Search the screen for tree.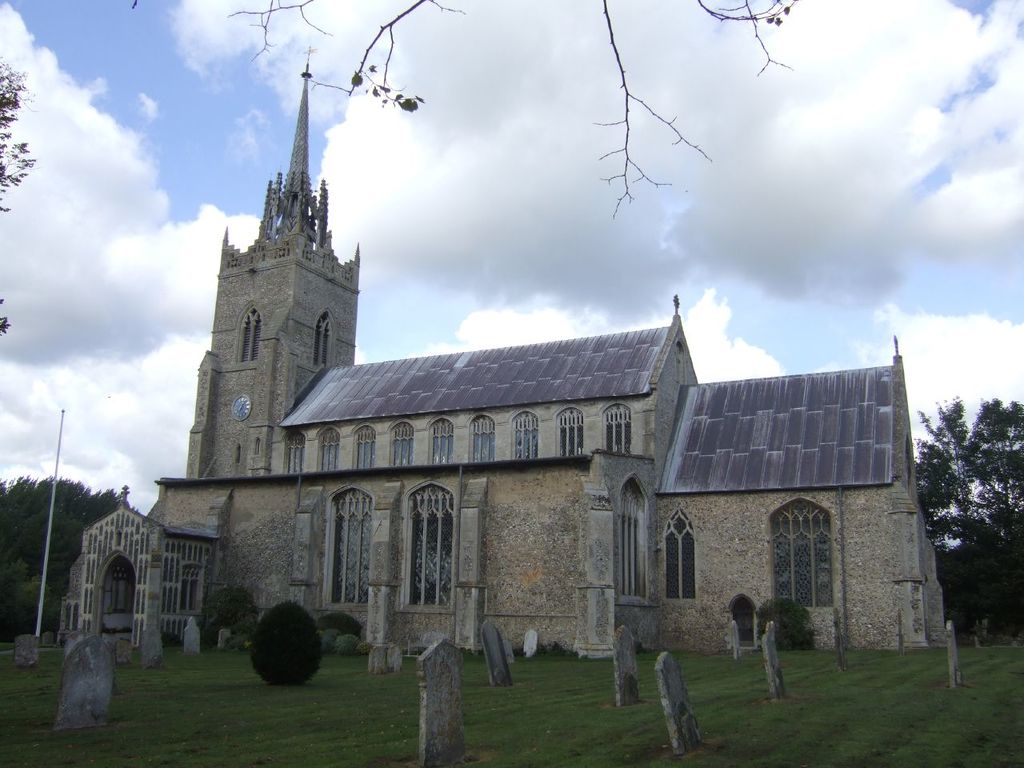
Found at 246,598,326,690.
